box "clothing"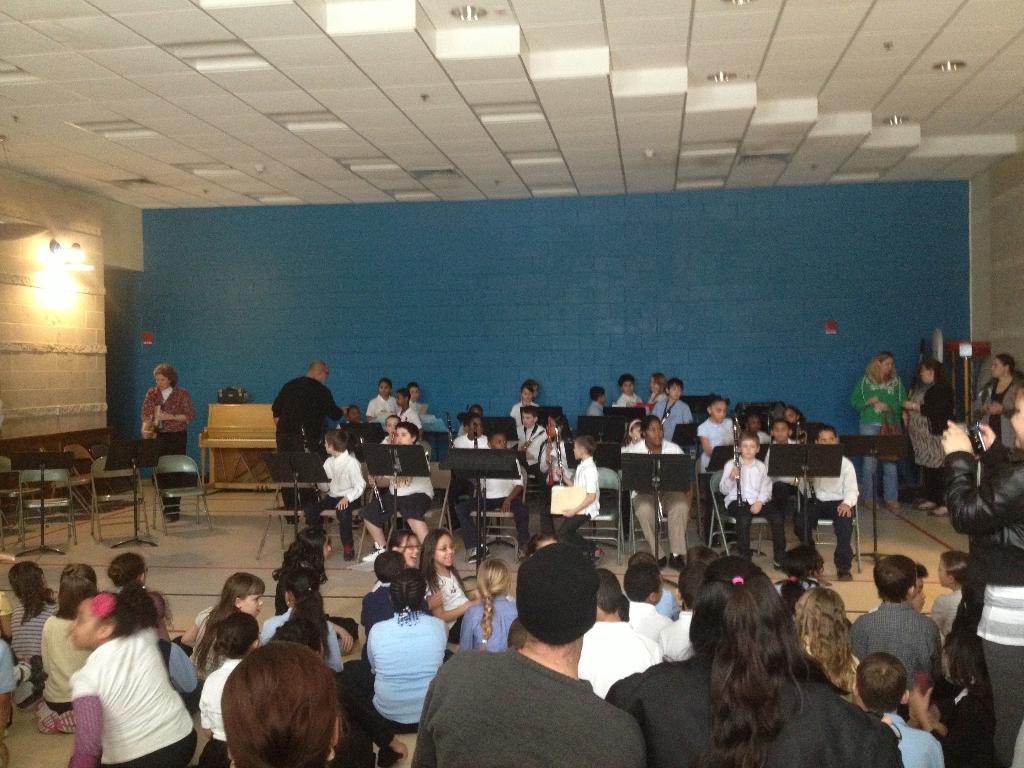
900, 372, 957, 503
